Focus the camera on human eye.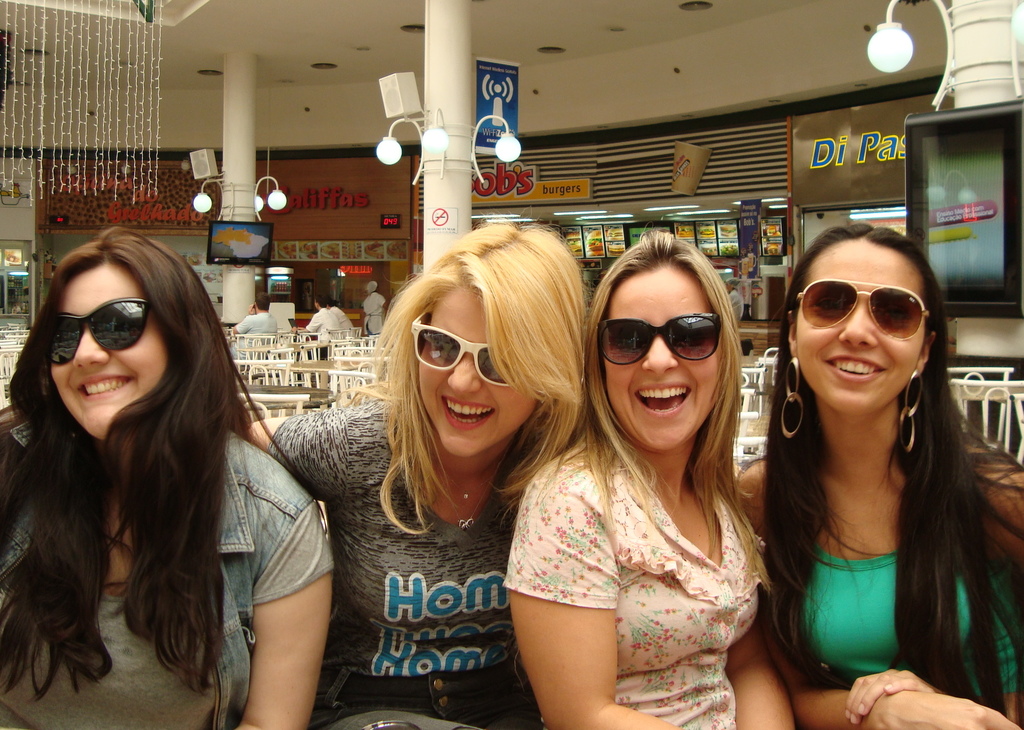
Focus region: 877, 300, 912, 320.
